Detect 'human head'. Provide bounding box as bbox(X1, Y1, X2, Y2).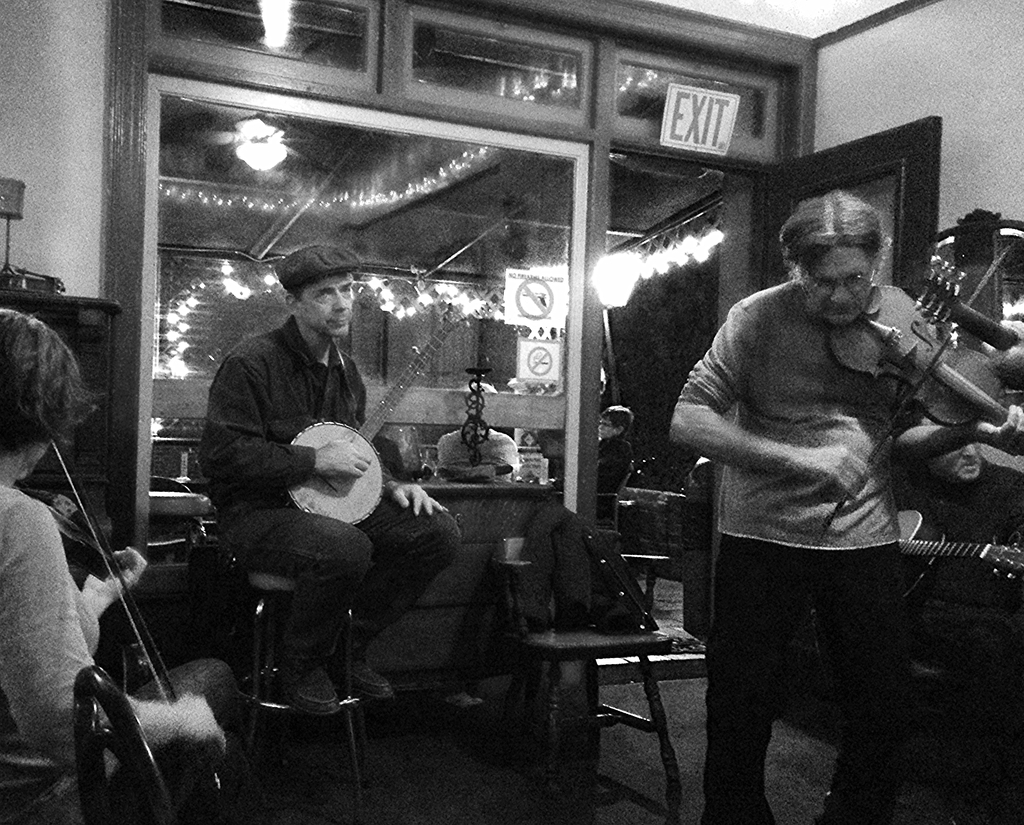
bbox(0, 309, 86, 481).
